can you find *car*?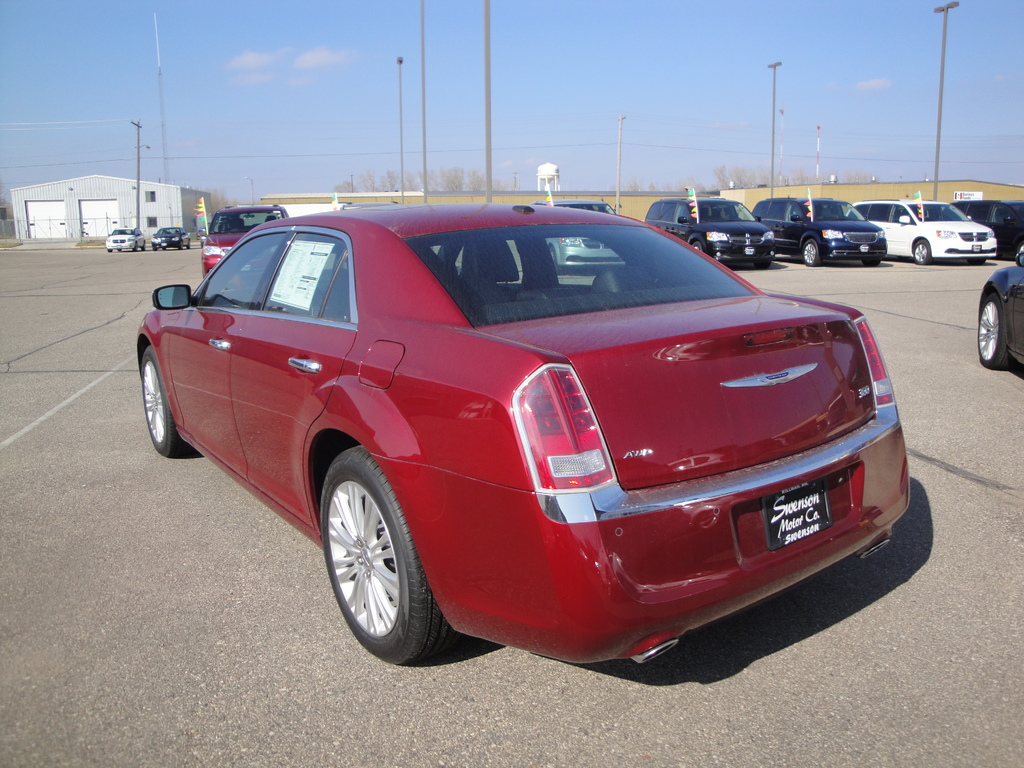
Yes, bounding box: Rect(149, 222, 190, 250).
